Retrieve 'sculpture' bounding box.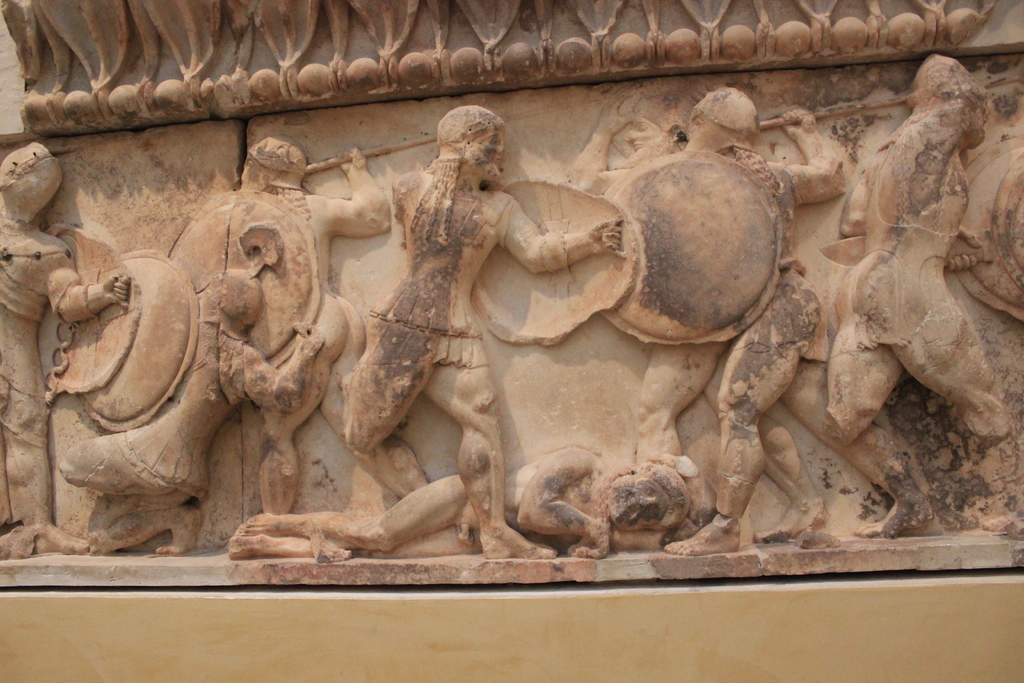
Bounding box: box(60, 141, 467, 565).
